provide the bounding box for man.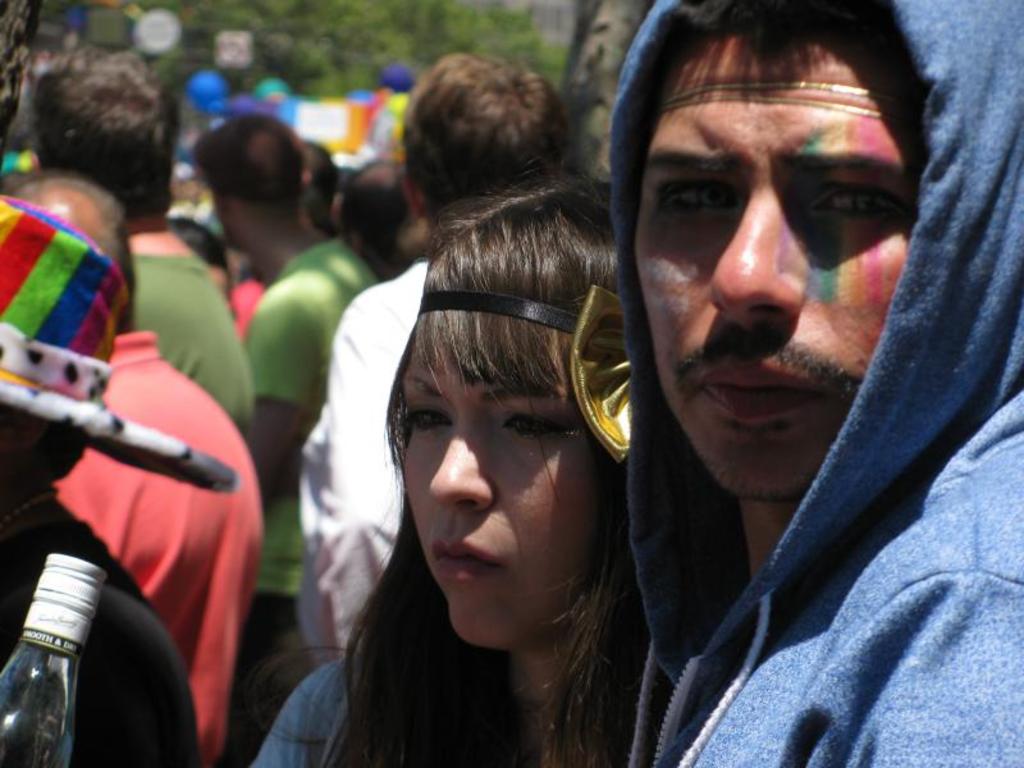
(x1=195, y1=114, x2=378, y2=684).
